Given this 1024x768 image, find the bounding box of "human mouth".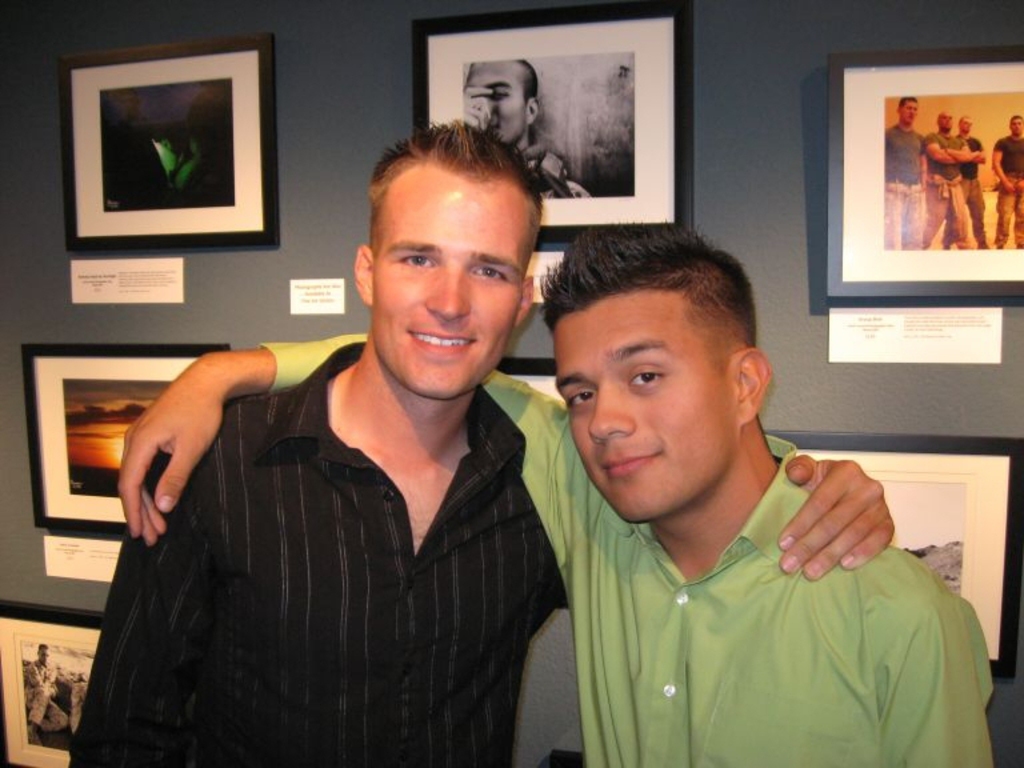
locate(396, 317, 481, 367).
